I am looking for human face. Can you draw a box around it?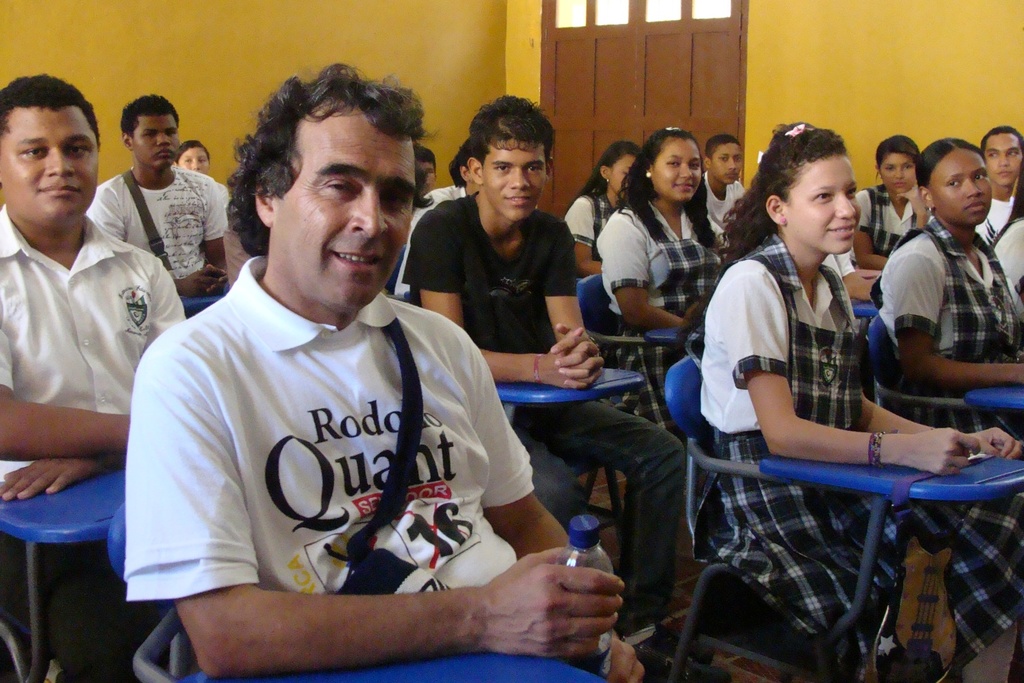
Sure, the bounding box is box(782, 154, 861, 255).
